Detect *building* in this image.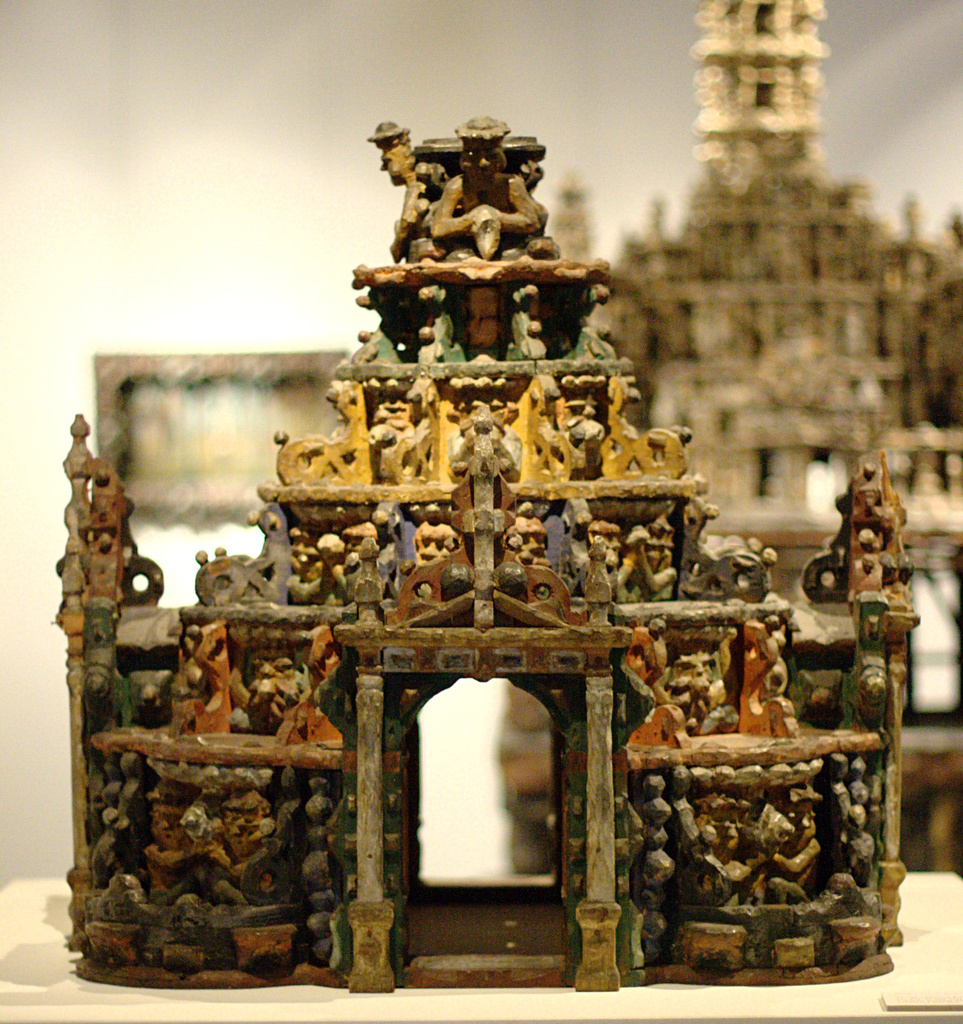
Detection: detection(60, 0, 960, 1004).
